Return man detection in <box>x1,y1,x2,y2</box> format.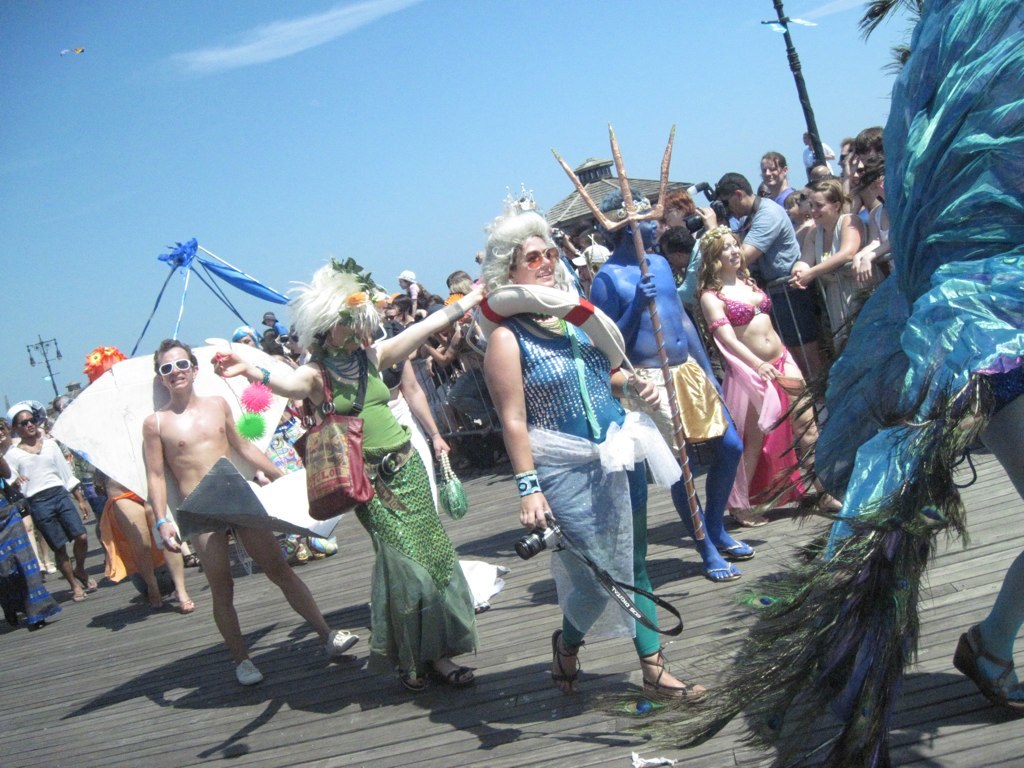
<box>106,307,315,689</box>.
